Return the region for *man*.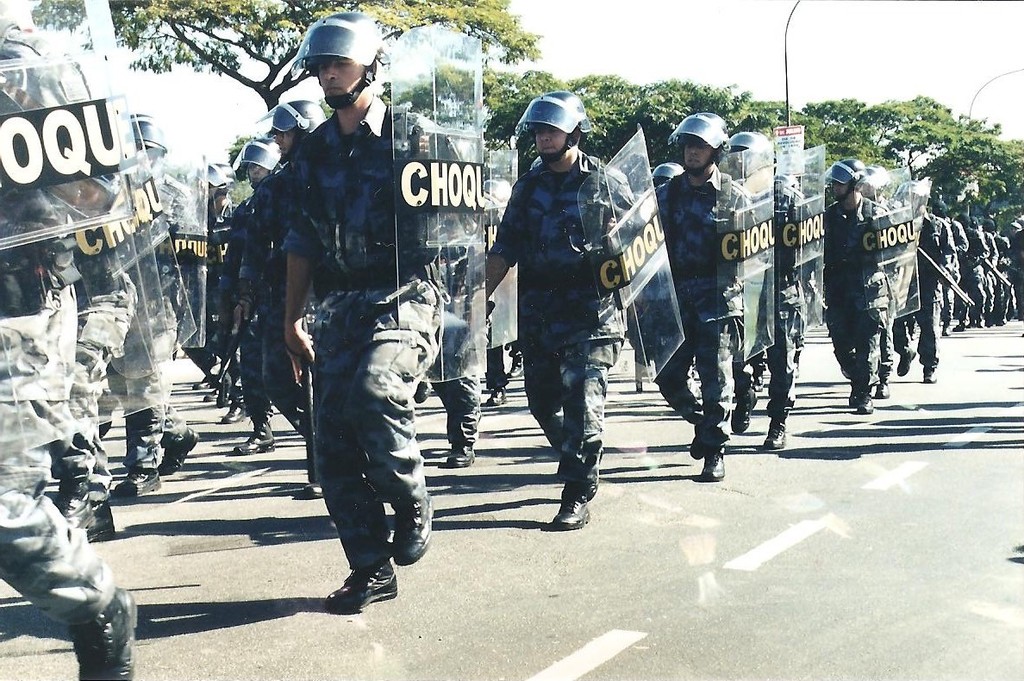
x1=248, y1=97, x2=313, y2=498.
